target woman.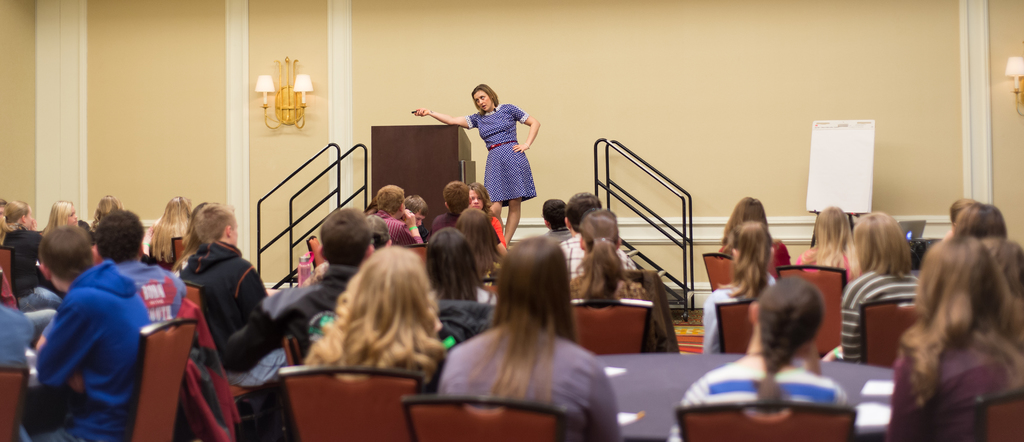
Target region: [698, 214, 780, 359].
